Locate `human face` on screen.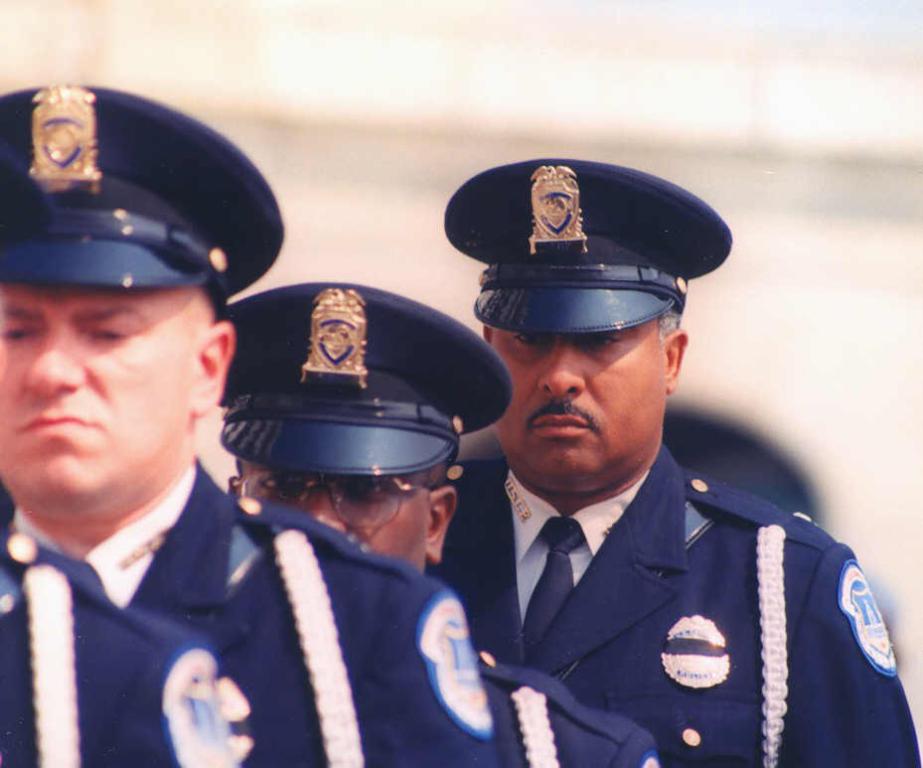
On screen at 0:290:205:509.
